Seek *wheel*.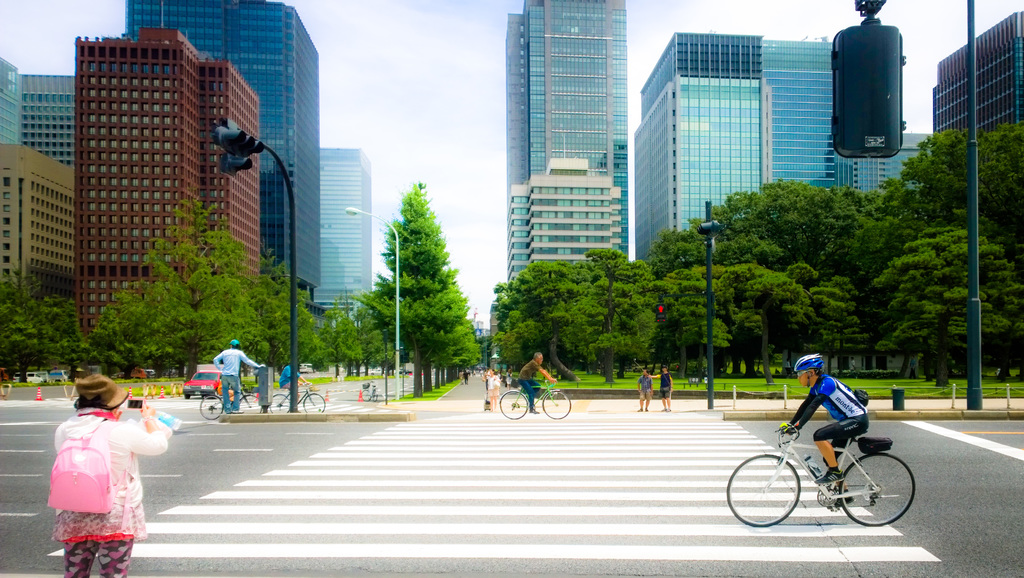
<box>185,395,190,399</box>.
